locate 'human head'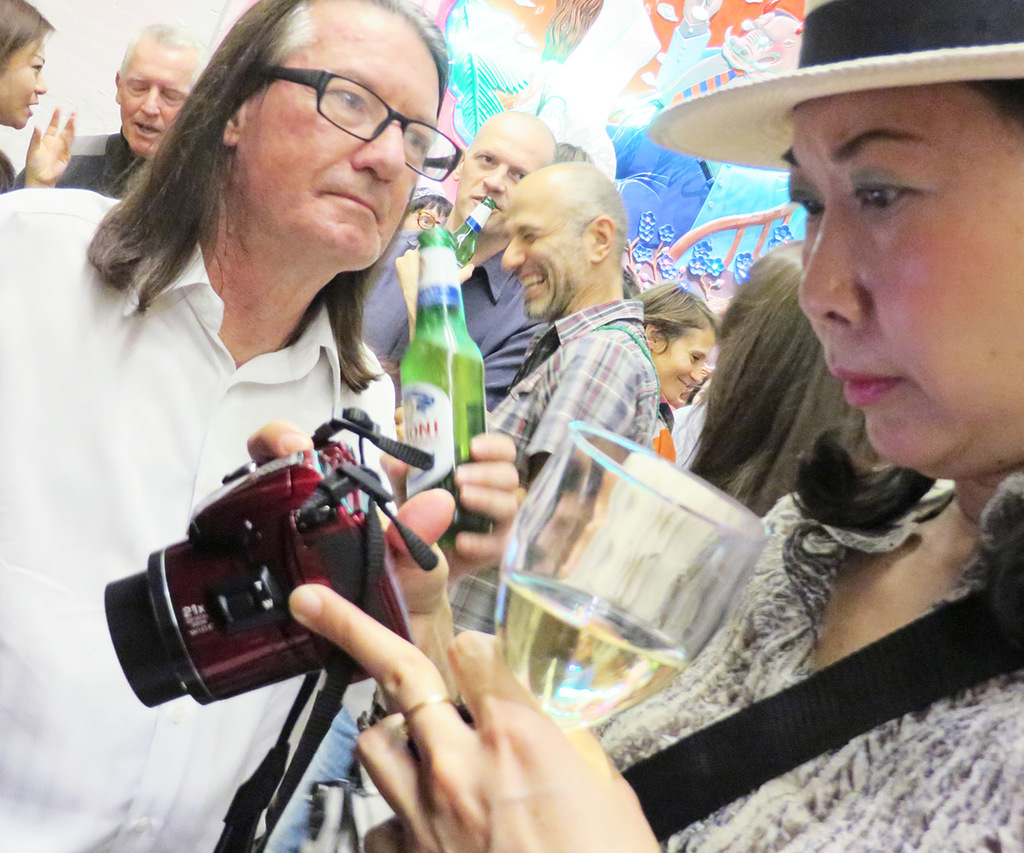
<region>636, 278, 716, 403</region>
